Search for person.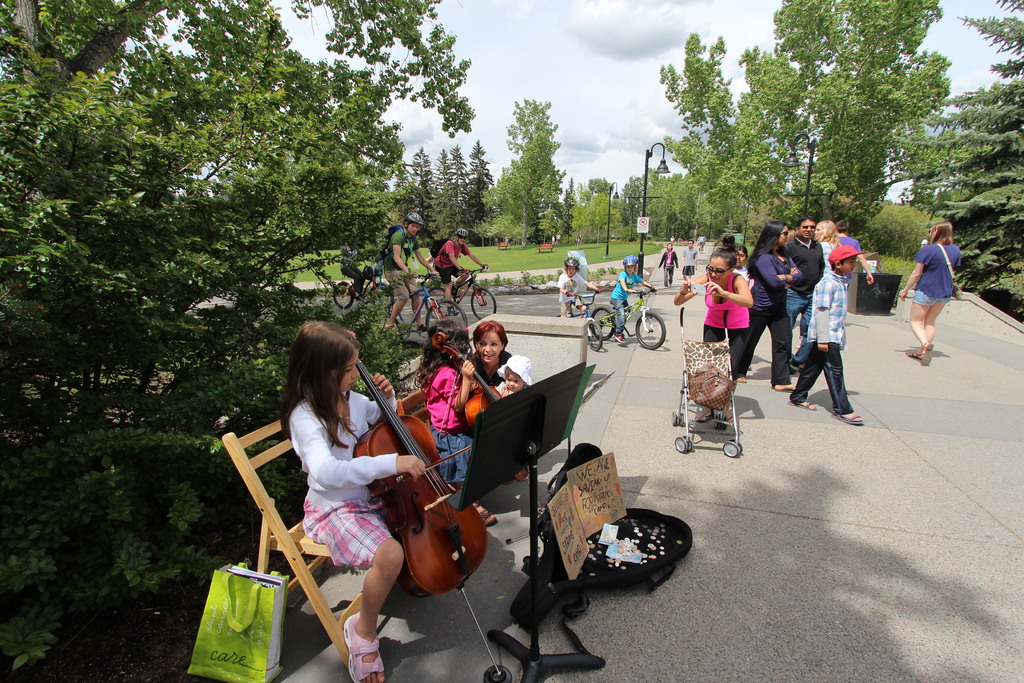
Found at 893, 224, 966, 366.
